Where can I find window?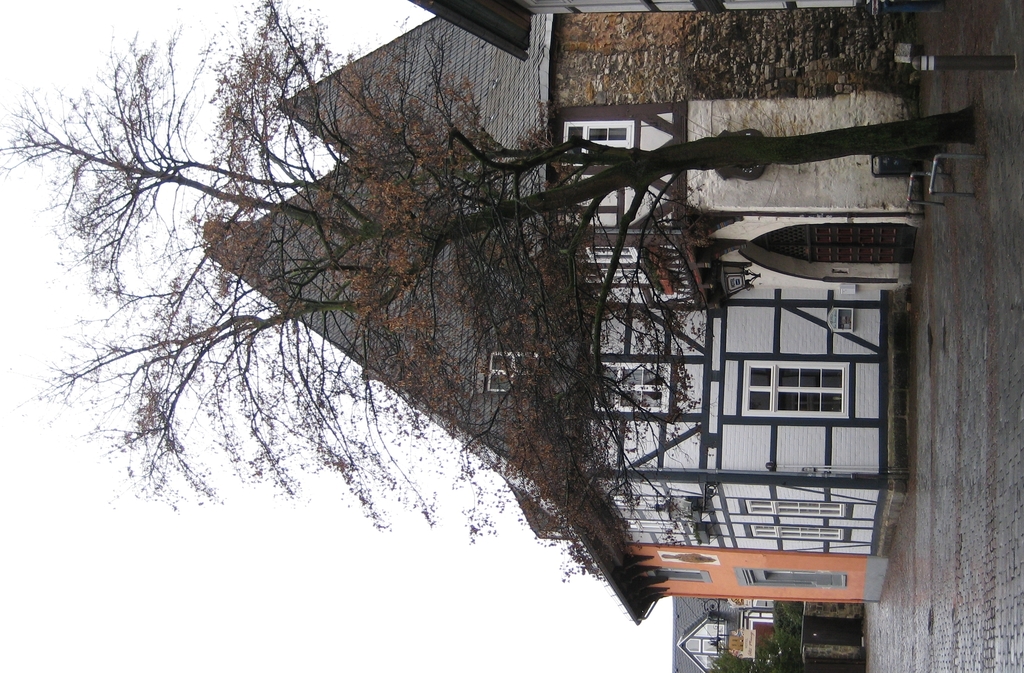
You can find it at l=488, t=351, r=546, b=405.
